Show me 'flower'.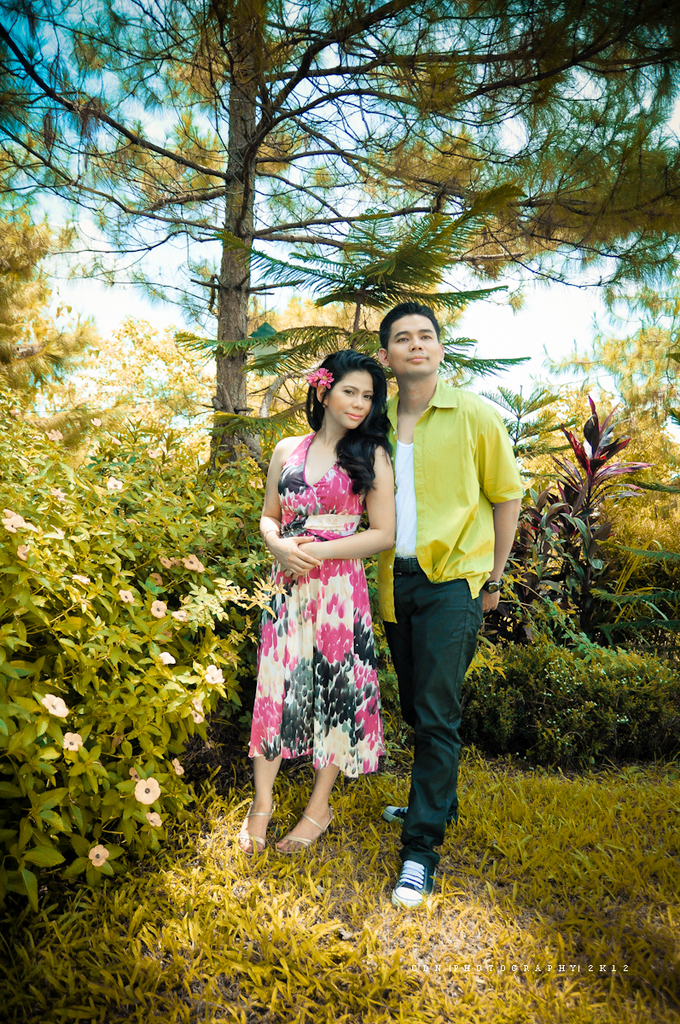
'flower' is here: l=197, t=561, r=204, b=573.
